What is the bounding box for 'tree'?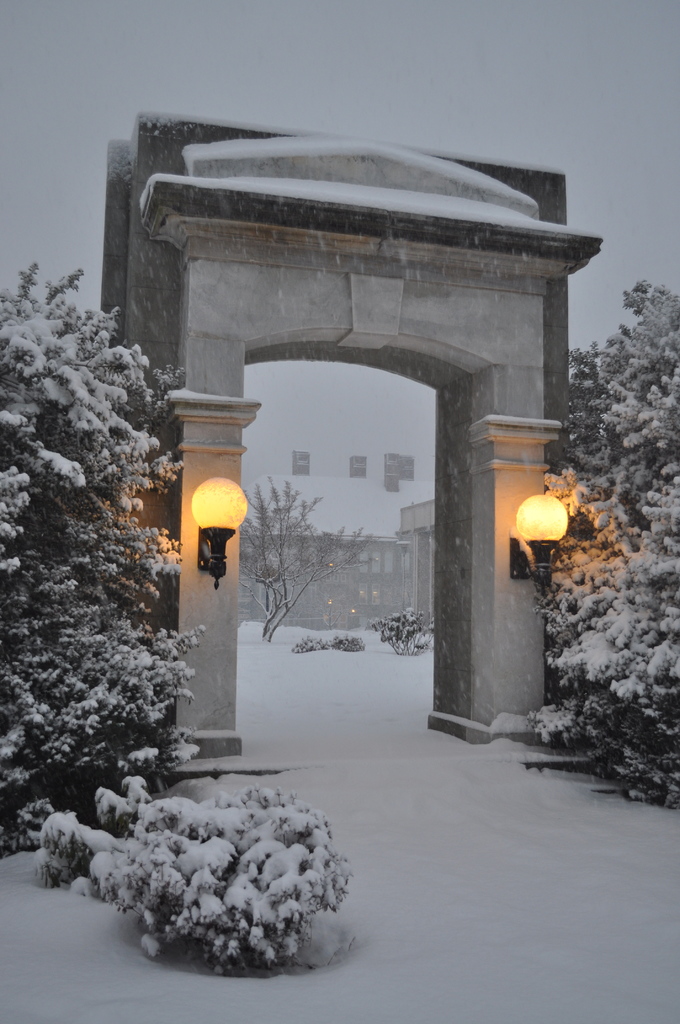
8 225 192 833.
